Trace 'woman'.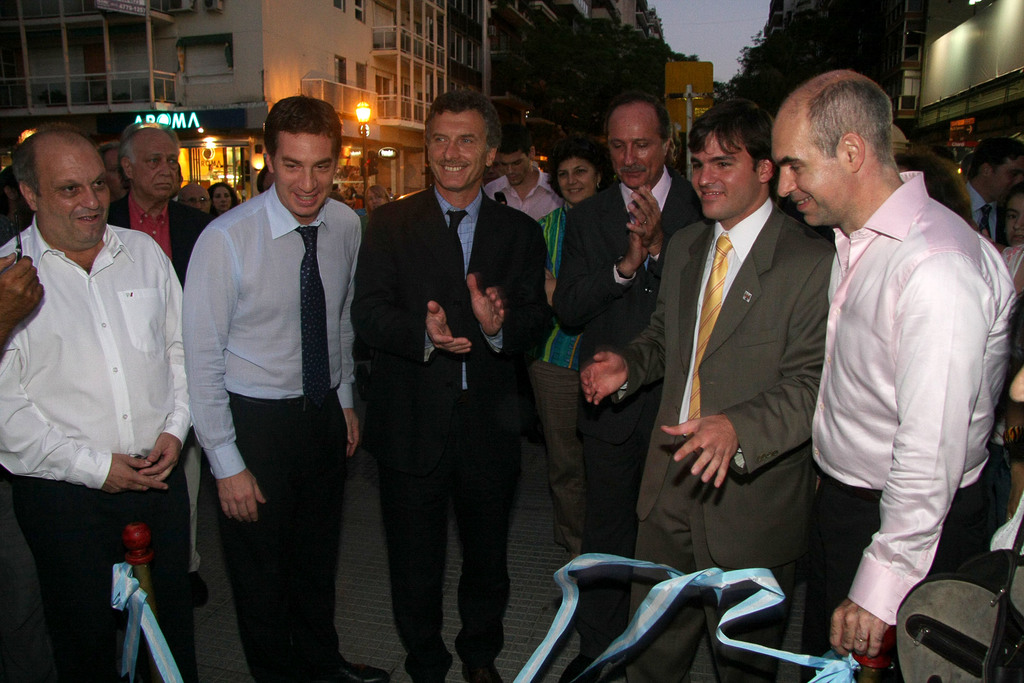
Traced to [211, 185, 240, 216].
